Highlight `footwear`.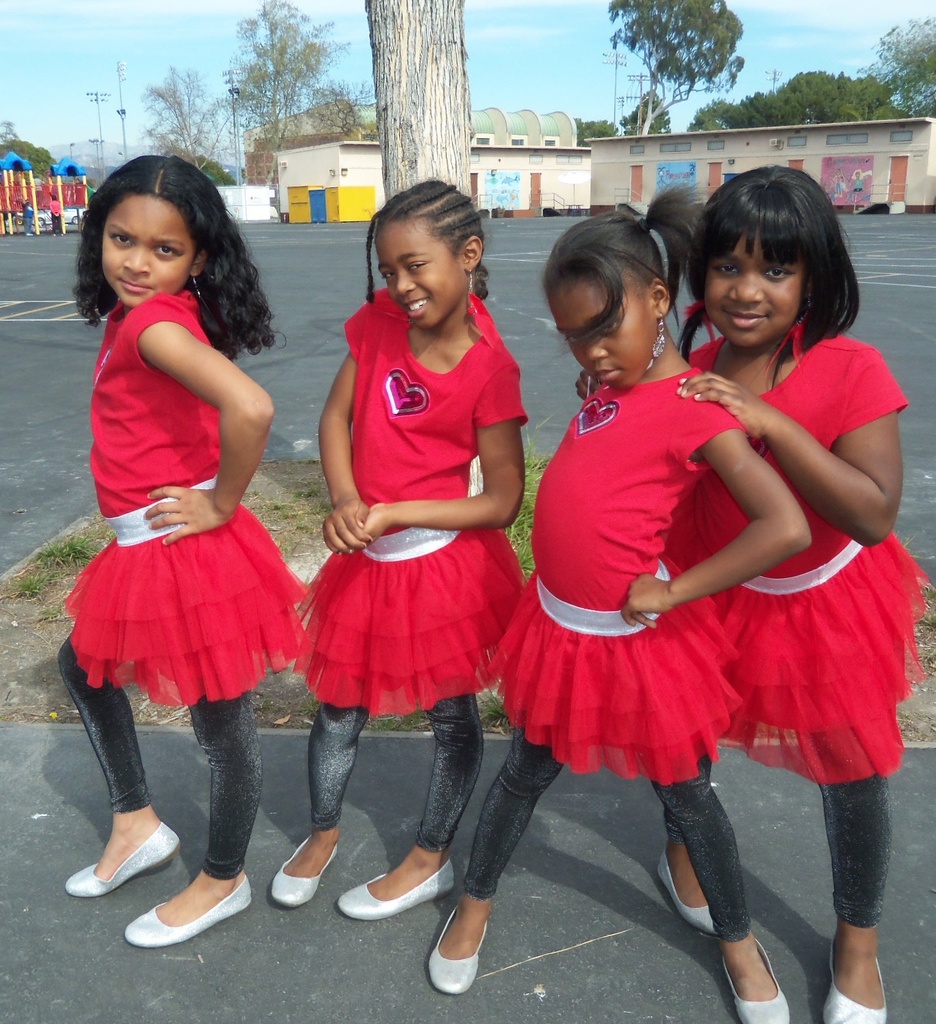
Highlighted region: 423/905/498/1000.
